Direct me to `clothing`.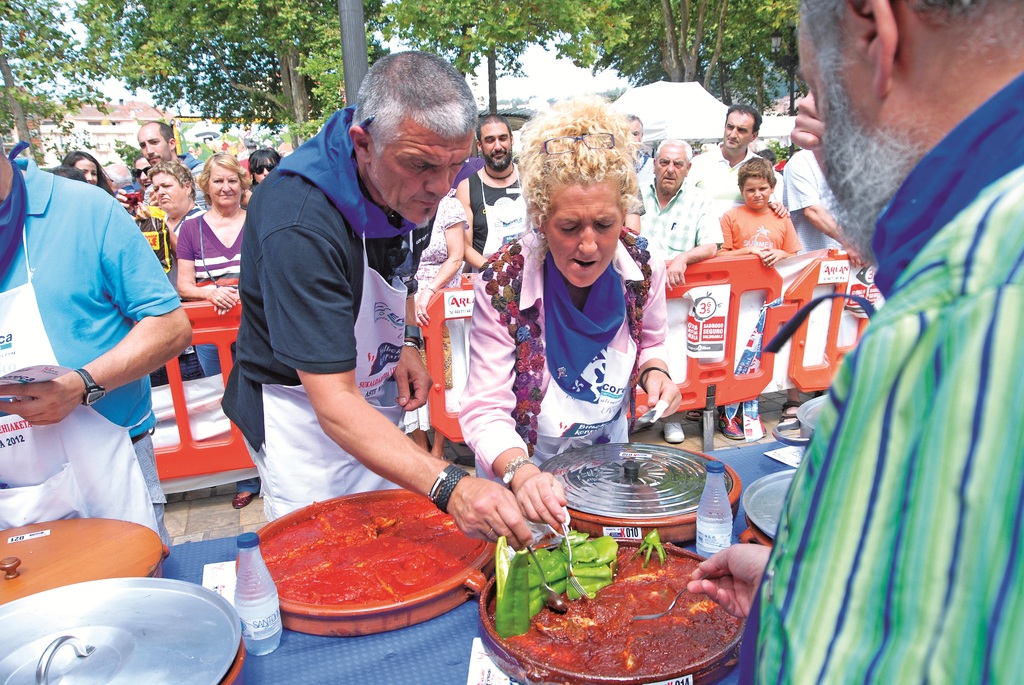
Direction: pyautogui.locateOnScreen(148, 537, 491, 683).
